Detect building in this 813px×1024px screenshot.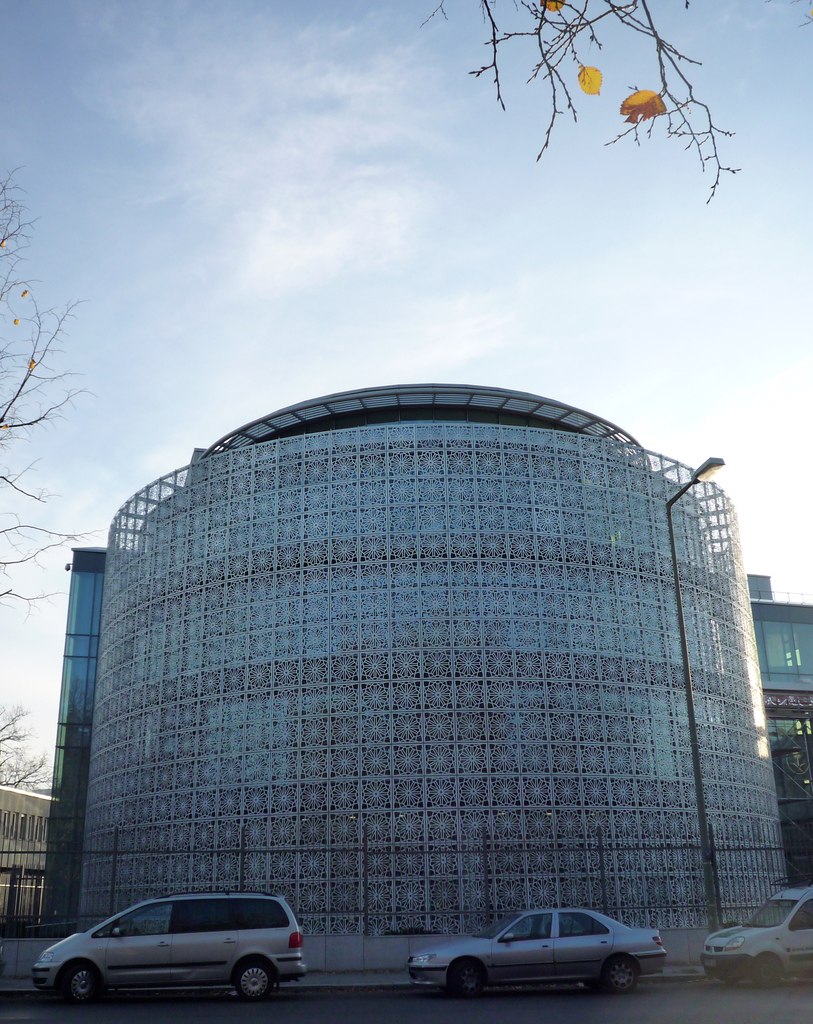
Detection: [43, 378, 800, 979].
